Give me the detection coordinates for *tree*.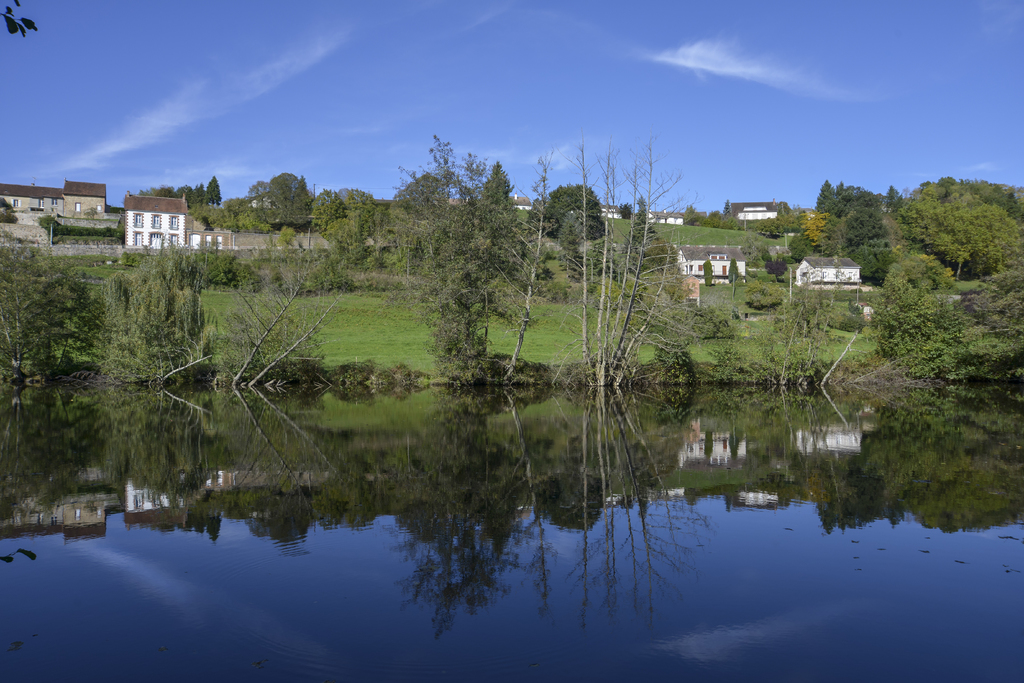
[left=334, top=185, right=372, bottom=208].
